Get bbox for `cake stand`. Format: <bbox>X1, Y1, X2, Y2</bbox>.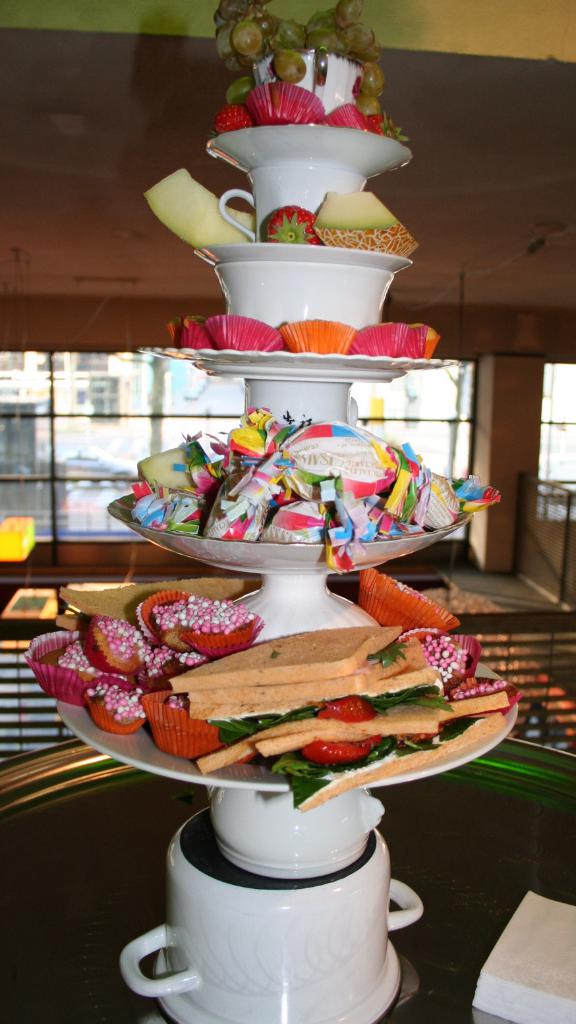
<bbox>68, 86, 548, 797</bbox>.
